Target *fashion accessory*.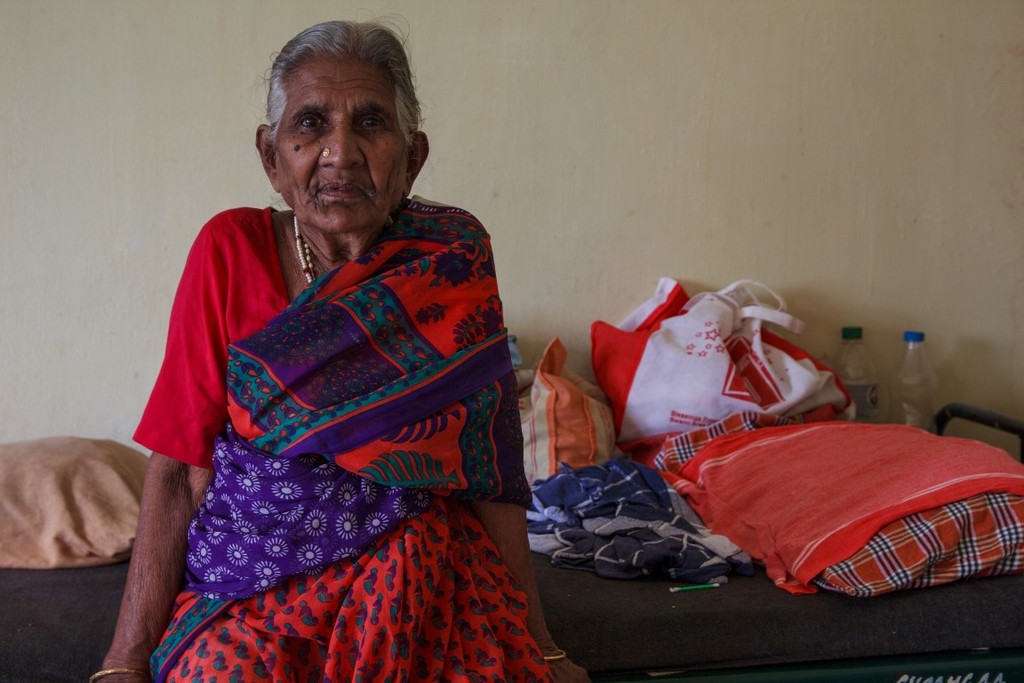
Target region: [left=290, top=213, right=399, bottom=285].
